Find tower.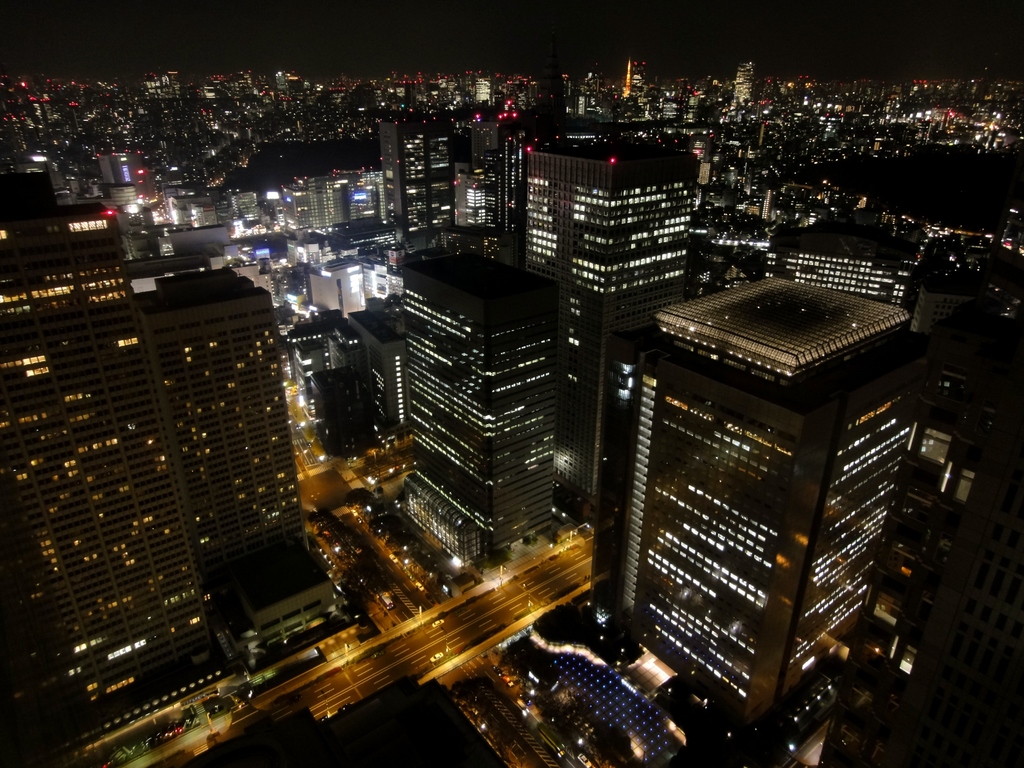
[398,248,564,561].
